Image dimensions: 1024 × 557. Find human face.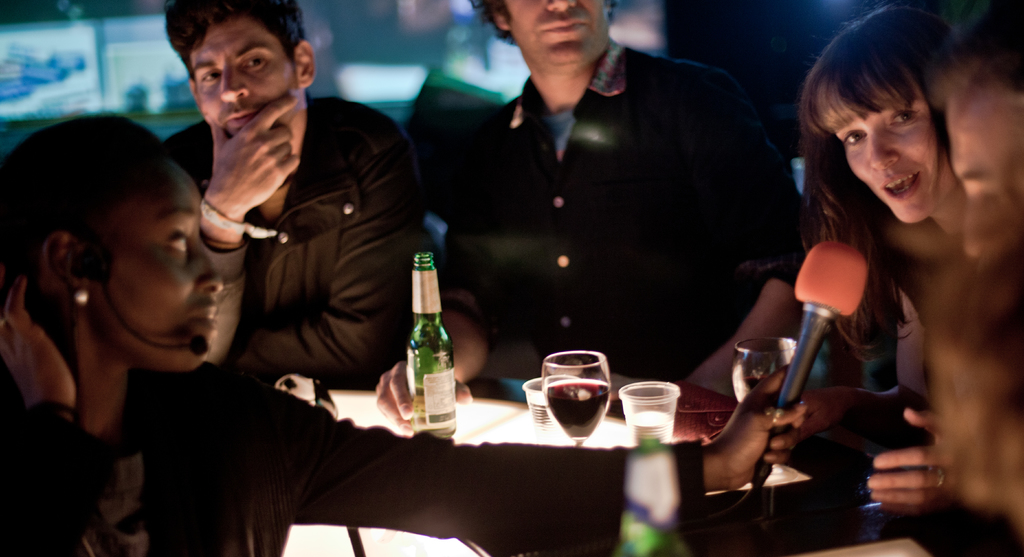
bbox(197, 12, 299, 138).
